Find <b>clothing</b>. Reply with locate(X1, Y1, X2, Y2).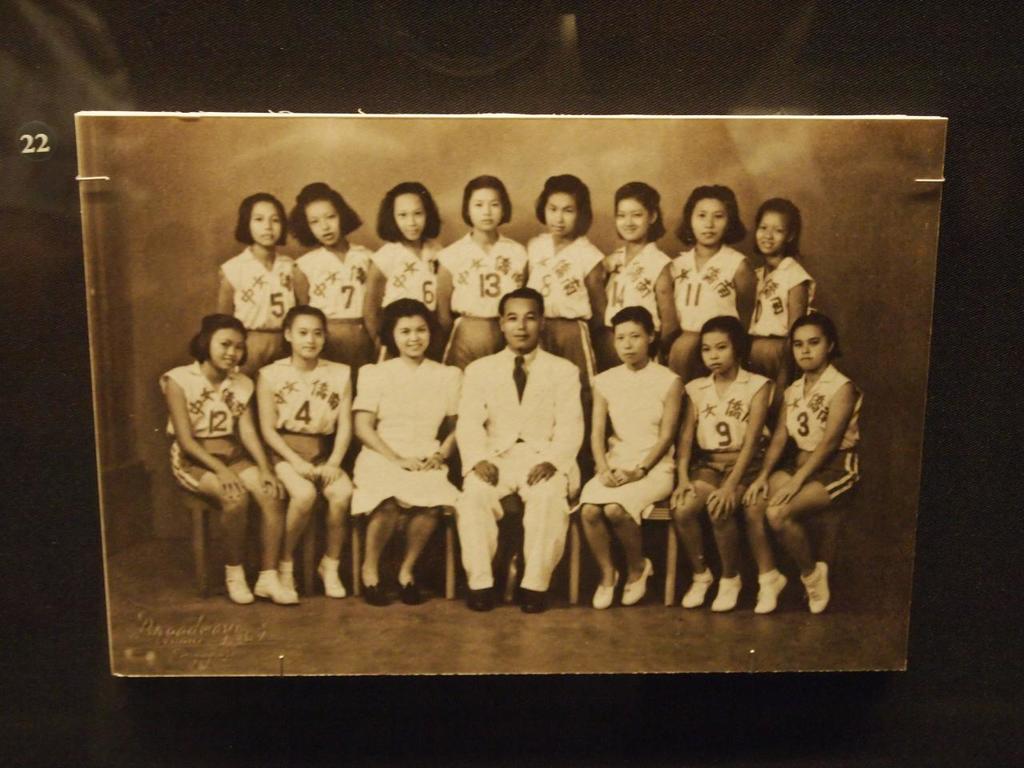
locate(670, 243, 742, 343).
